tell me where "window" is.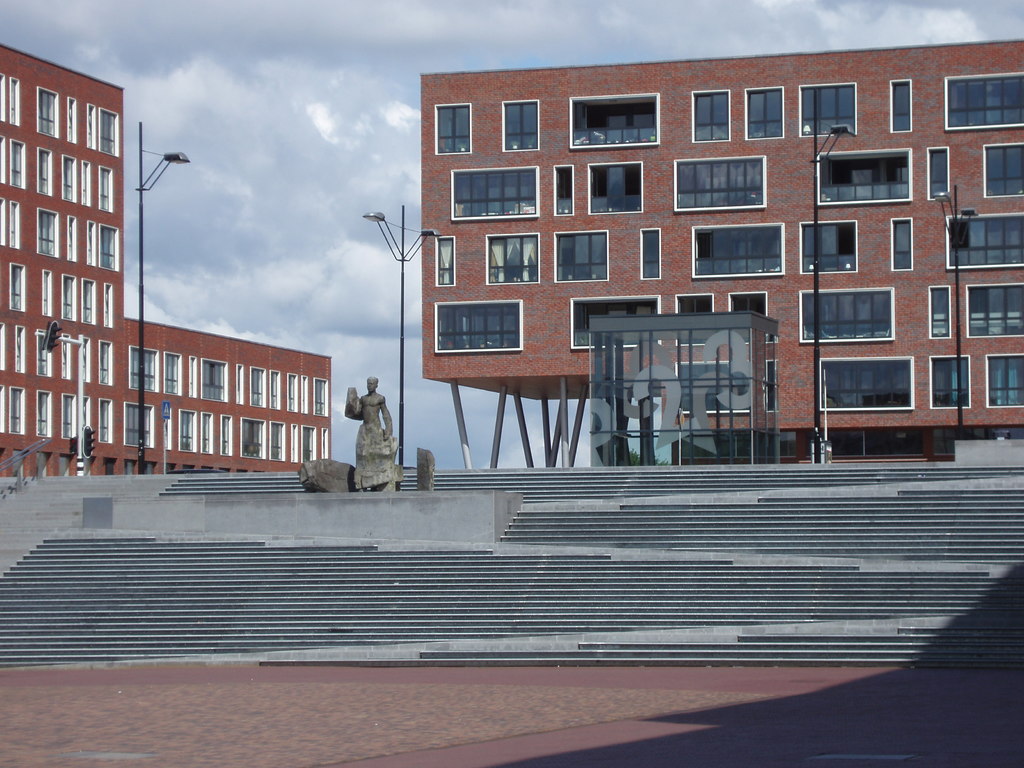
"window" is at select_region(67, 97, 75, 145).
